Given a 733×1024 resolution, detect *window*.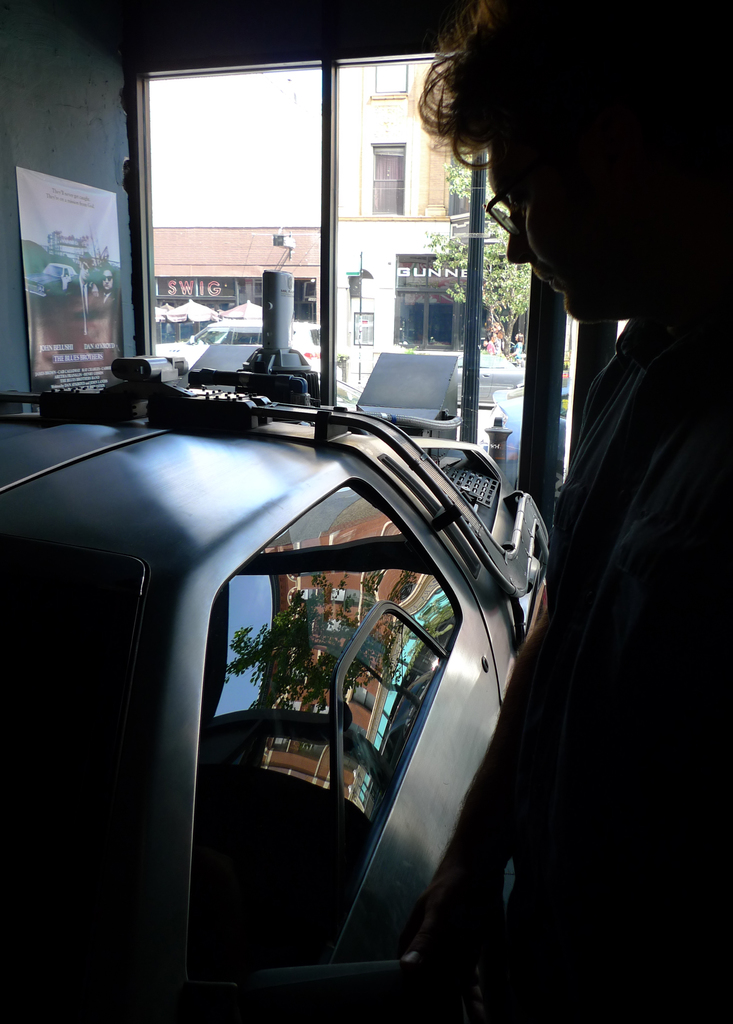
bbox=[373, 63, 411, 95].
